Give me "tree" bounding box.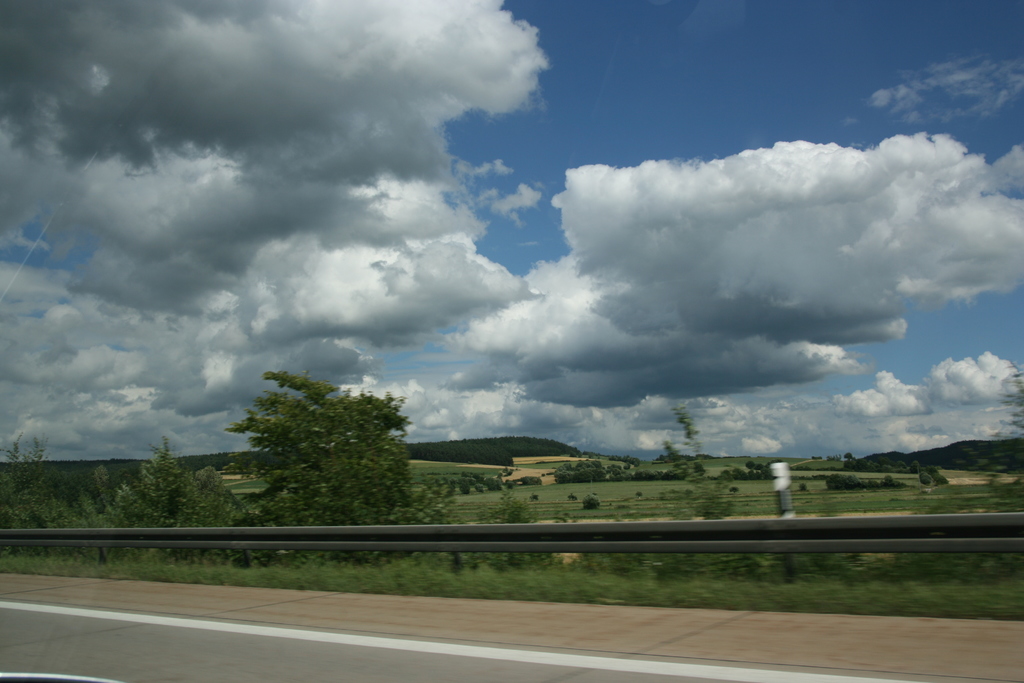
locate(464, 484, 468, 493).
